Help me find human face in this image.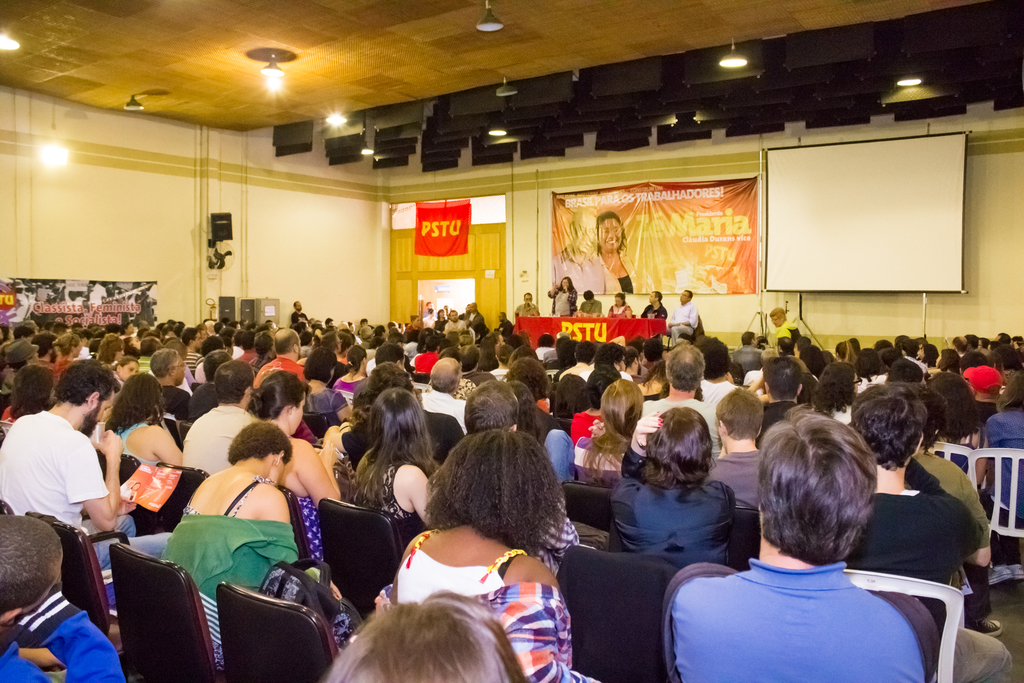
Found it: bbox=(598, 217, 623, 249).
